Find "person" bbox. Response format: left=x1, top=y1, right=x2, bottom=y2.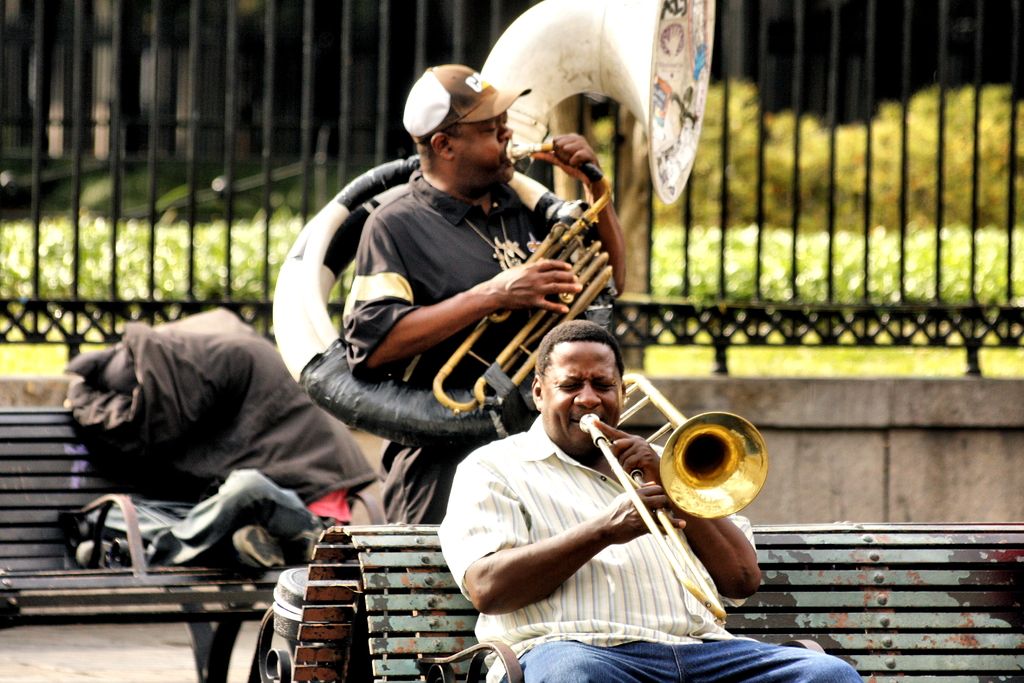
left=333, top=49, right=601, bottom=558.
